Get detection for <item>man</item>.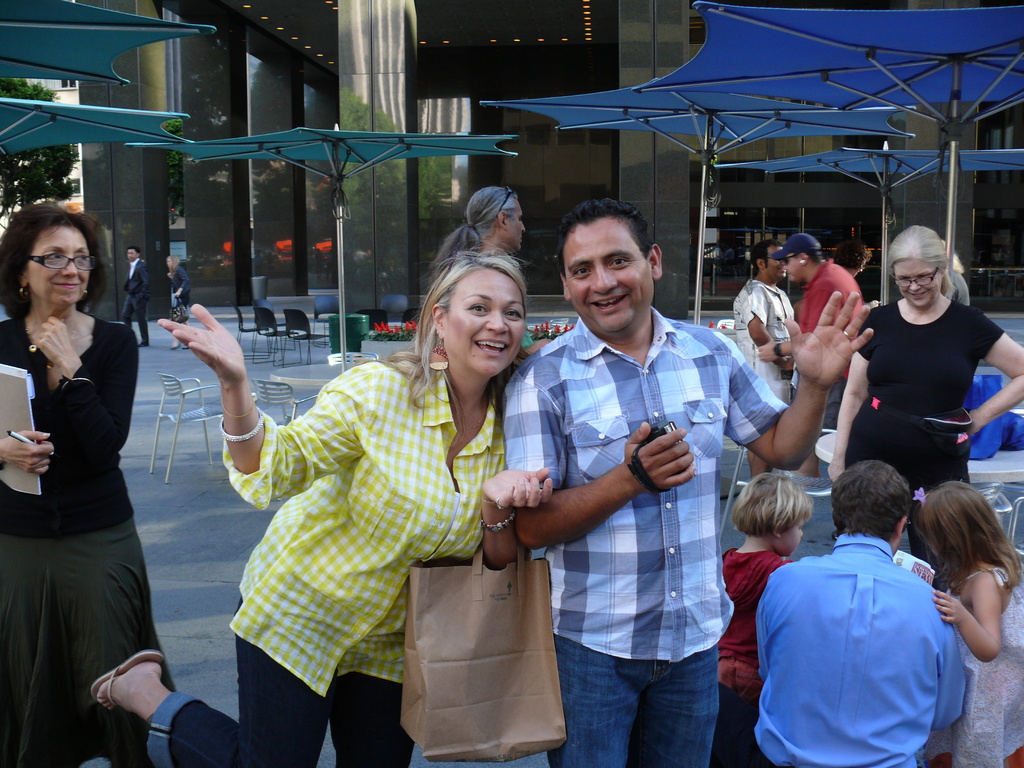
Detection: pyautogui.locateOnScreen(758, 234, 867, 475).
